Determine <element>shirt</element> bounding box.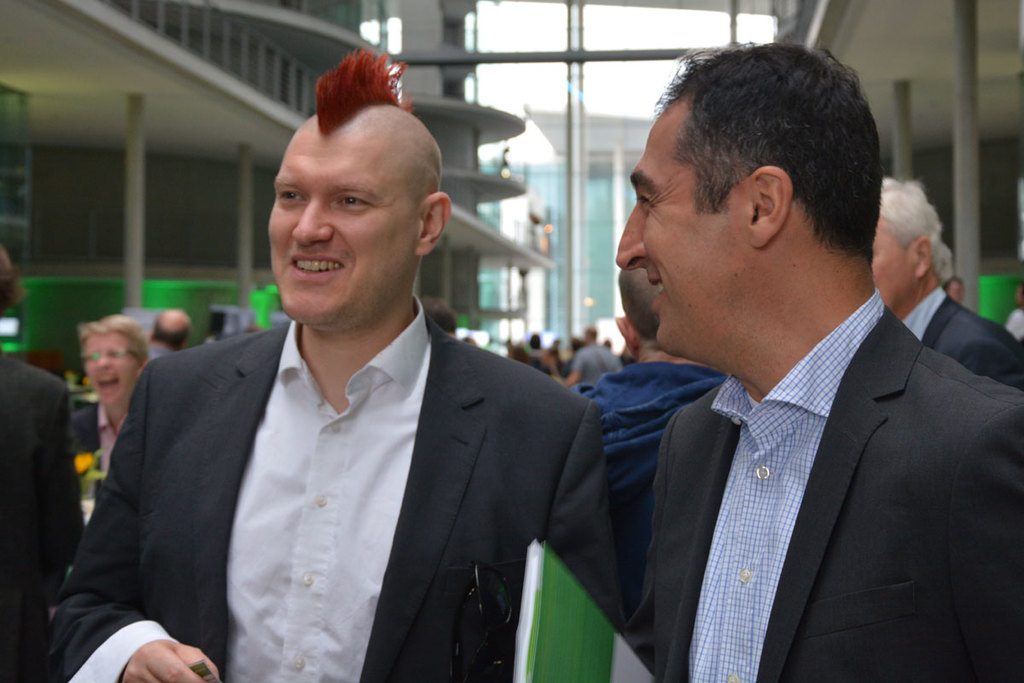
Determined: region(689, 289, 886, 682).
